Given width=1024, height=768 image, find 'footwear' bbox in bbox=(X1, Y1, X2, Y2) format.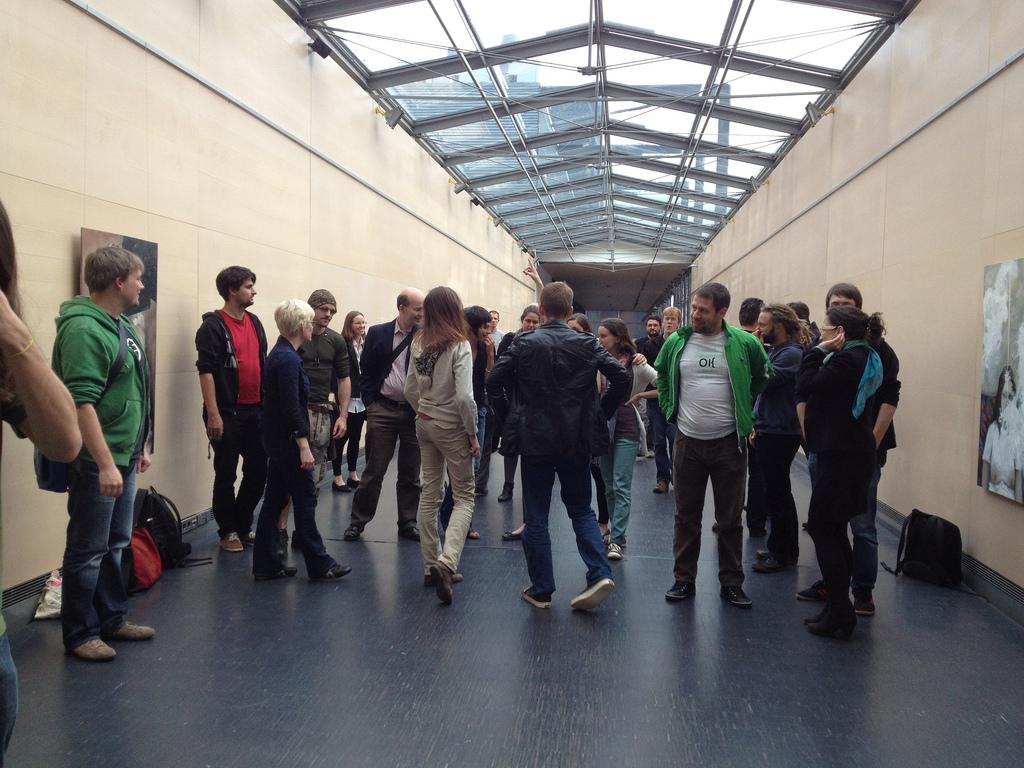
bbox=(252, 566, 283, 578).
